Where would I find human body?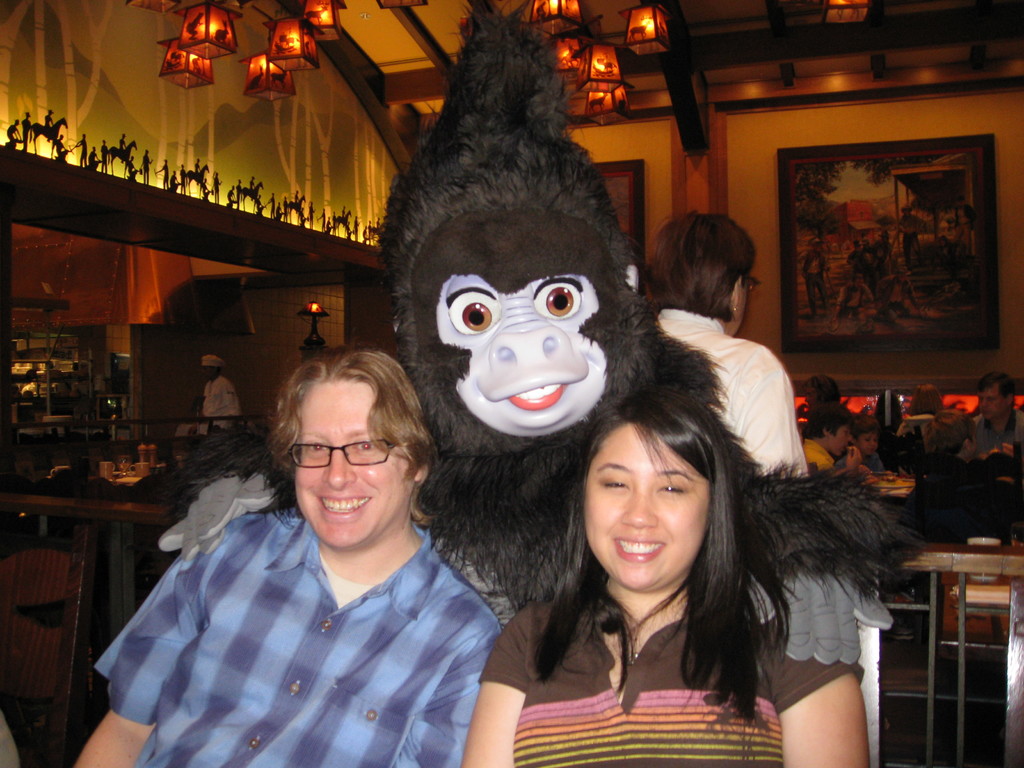
At rect(970, 415, 1023, 458).
